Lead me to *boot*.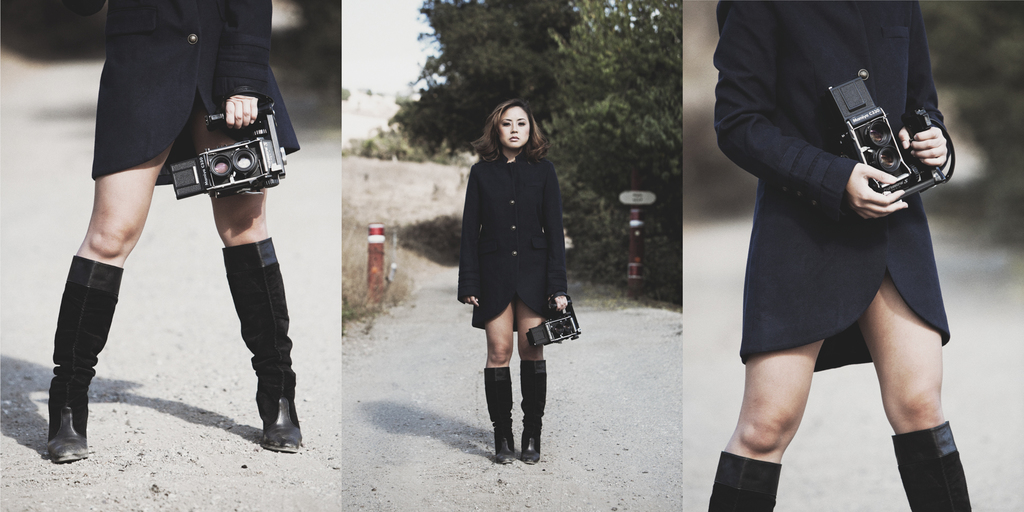
Lead to <region>518, 356, 551, 464</region>.
